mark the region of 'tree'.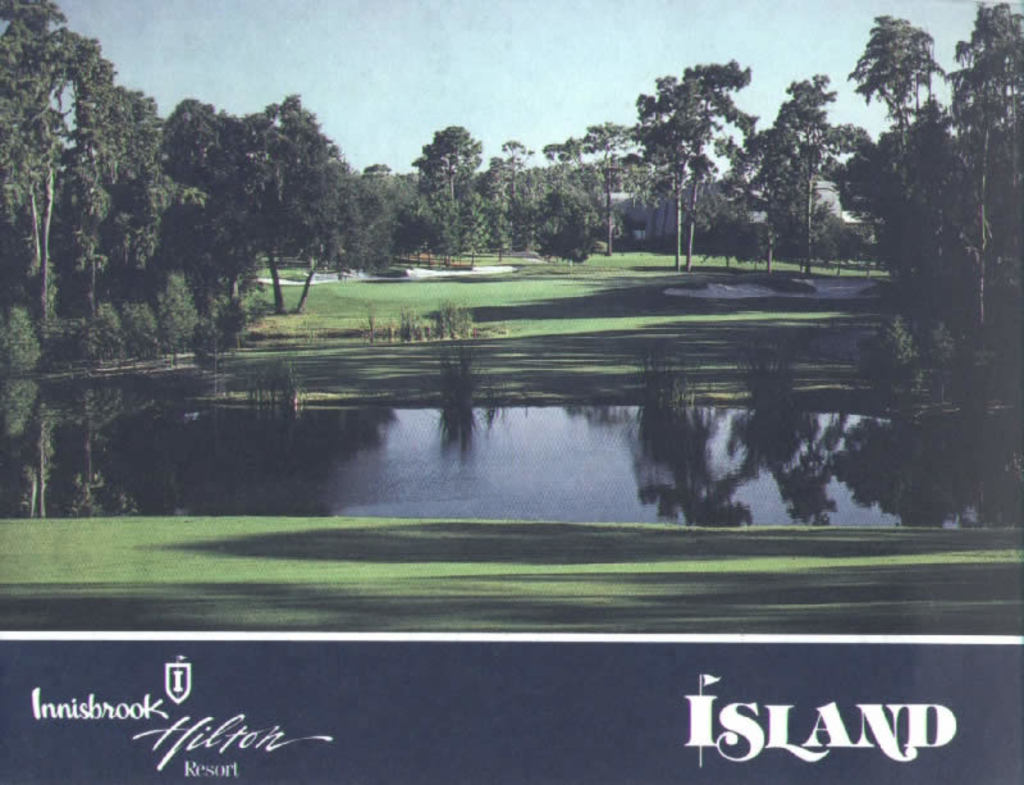
Region: locate(612, 47, 772, 252).
